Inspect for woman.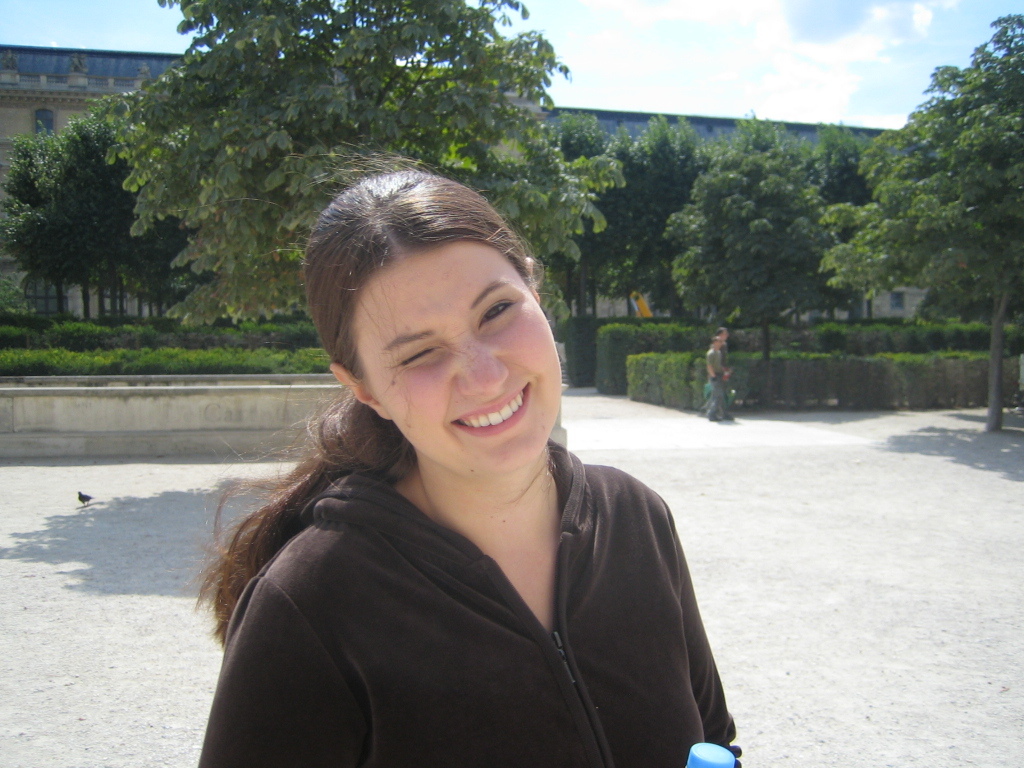
Inspection: {"left": 203, "top": 150, "right": 718, "bottom": 767}.
